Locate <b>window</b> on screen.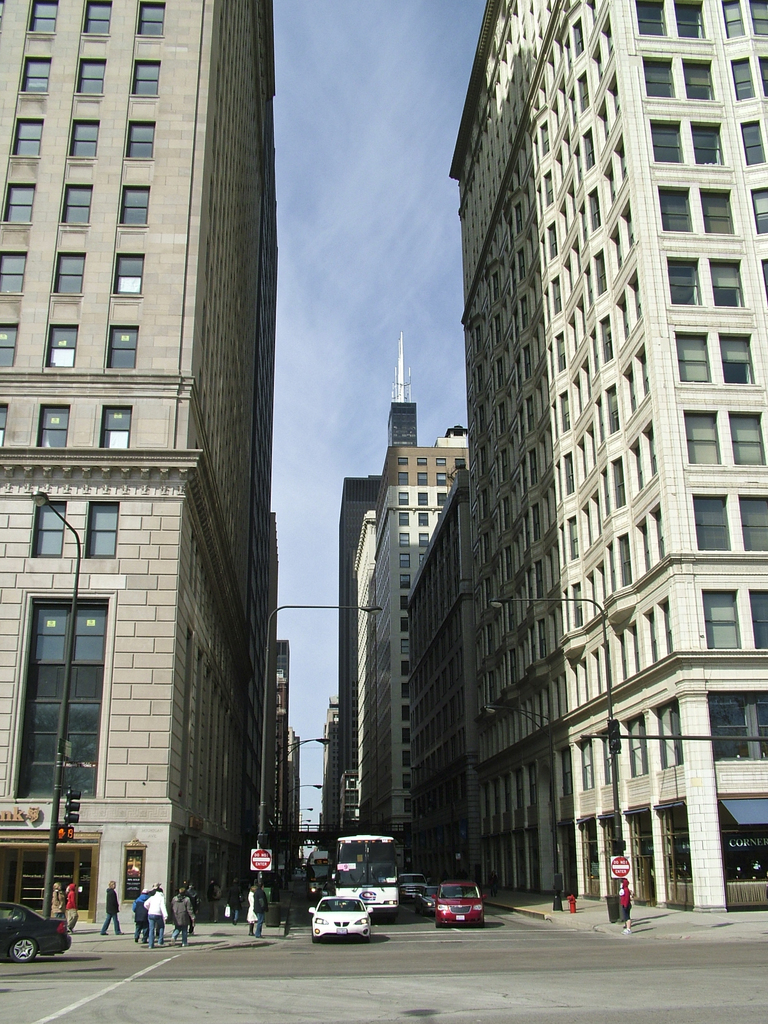
On screen at x1=419 y1=512 x2=428 y2=526.
